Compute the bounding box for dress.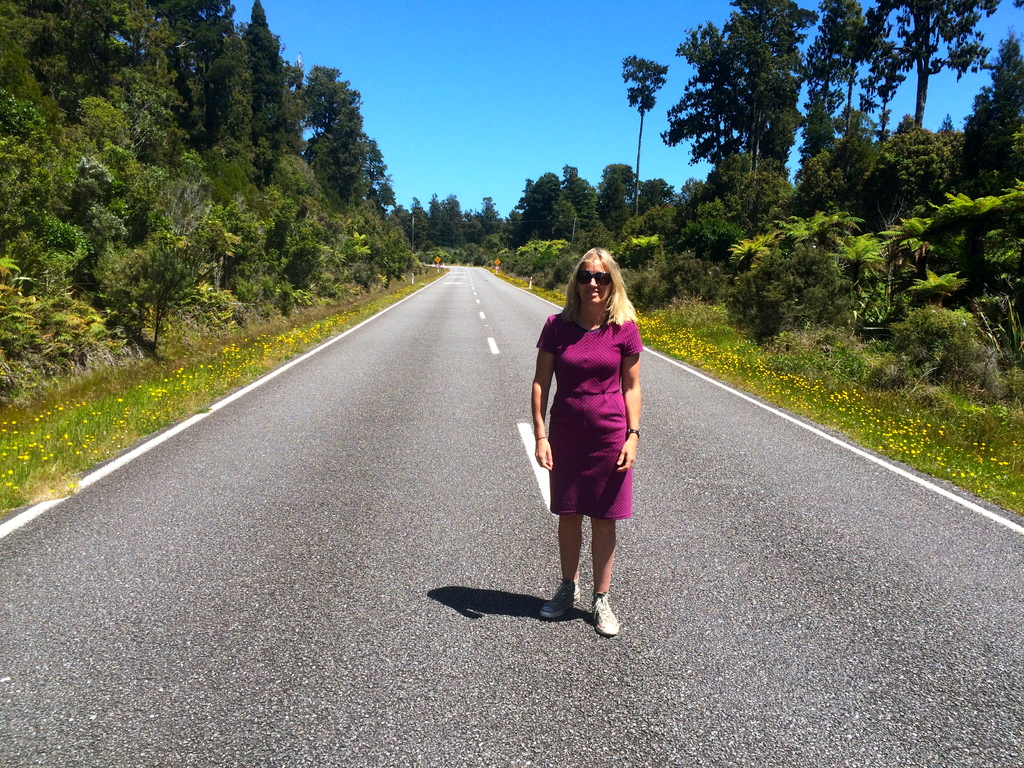
l=531, t=315, r=646, b=516.
